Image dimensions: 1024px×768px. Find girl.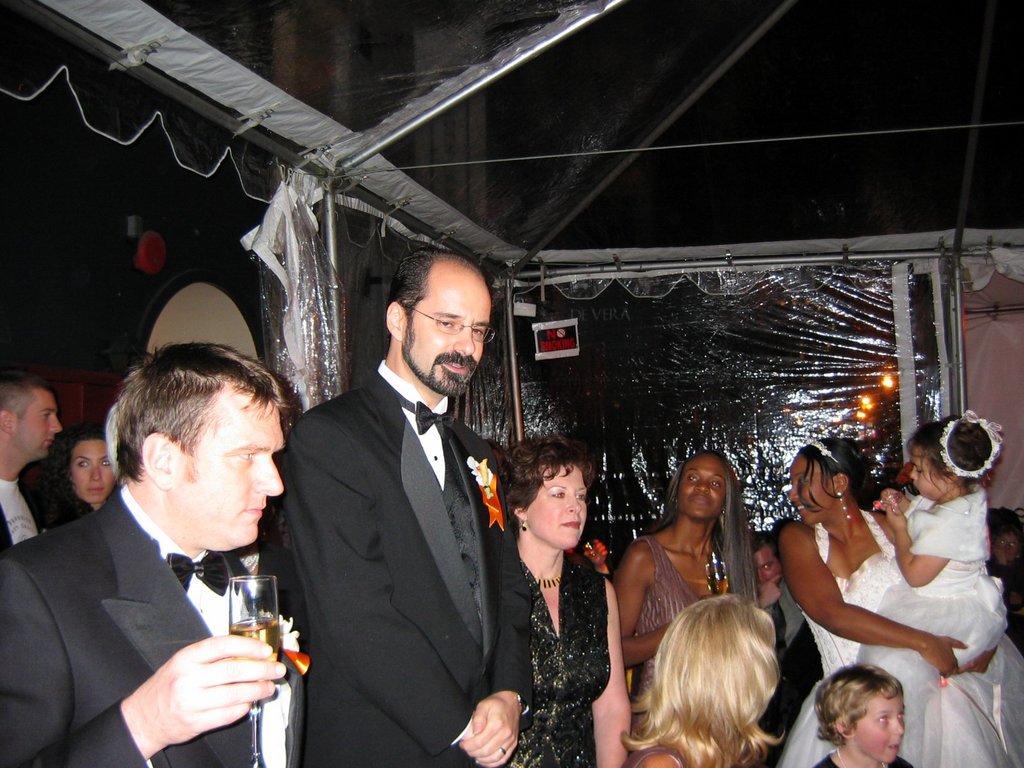
[775, 440, 1023, 767].
